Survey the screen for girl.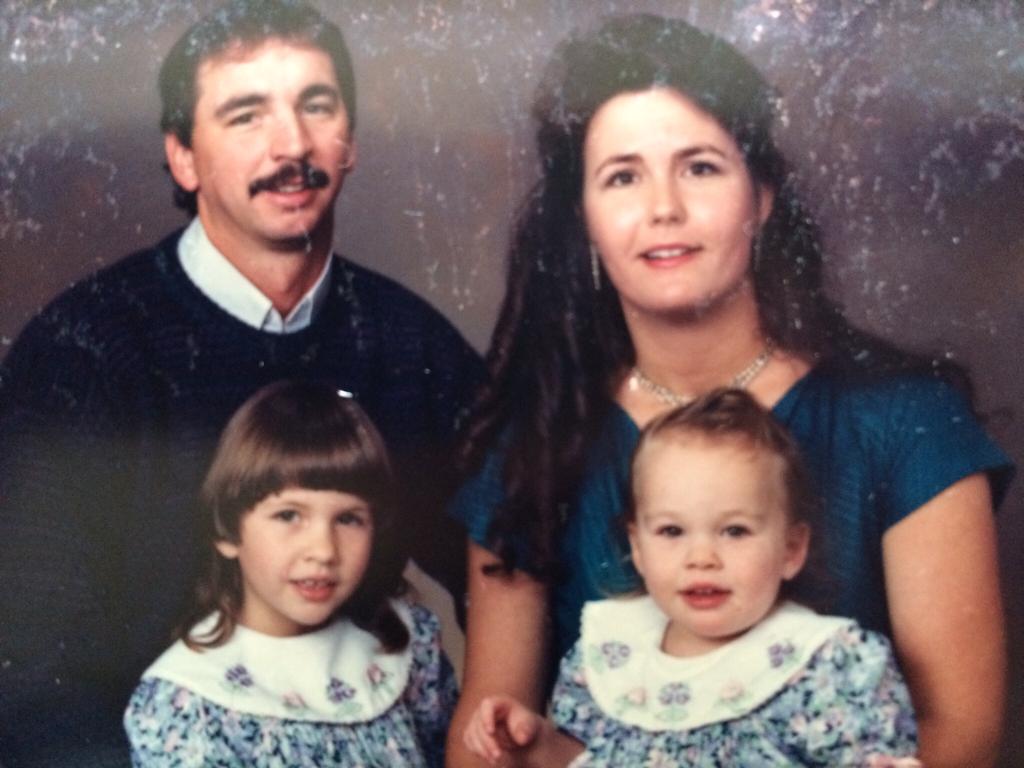
Survey found: box=[124, 381, 460, 767].
